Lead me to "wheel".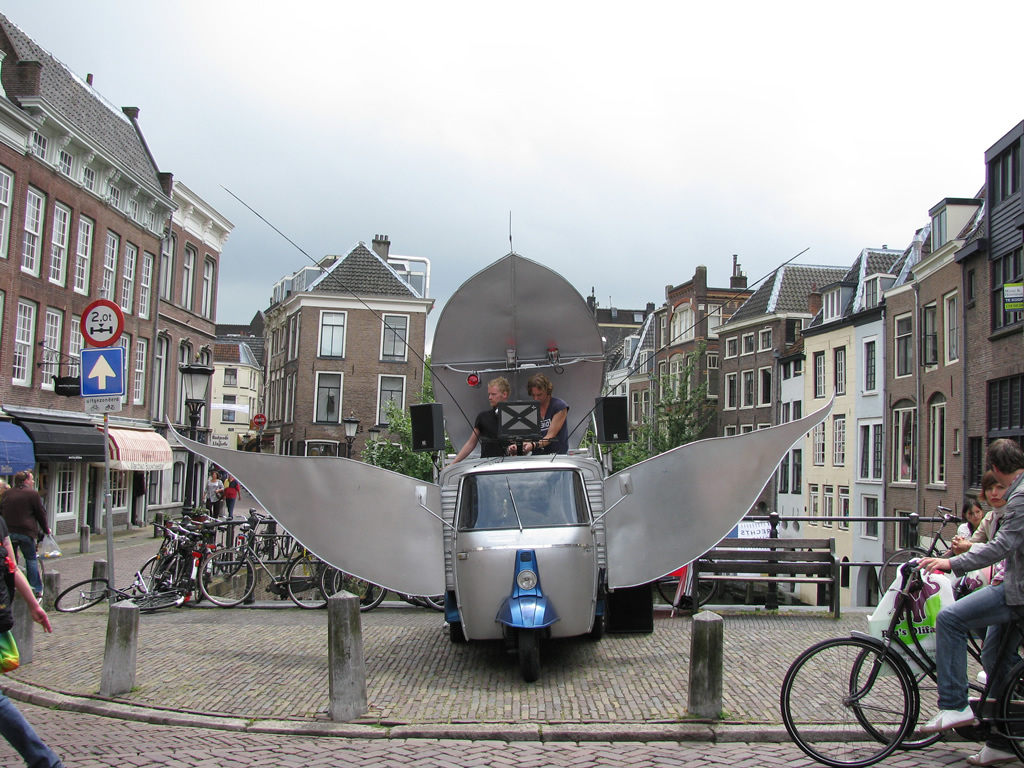
Lead to 156/552/186/588.
